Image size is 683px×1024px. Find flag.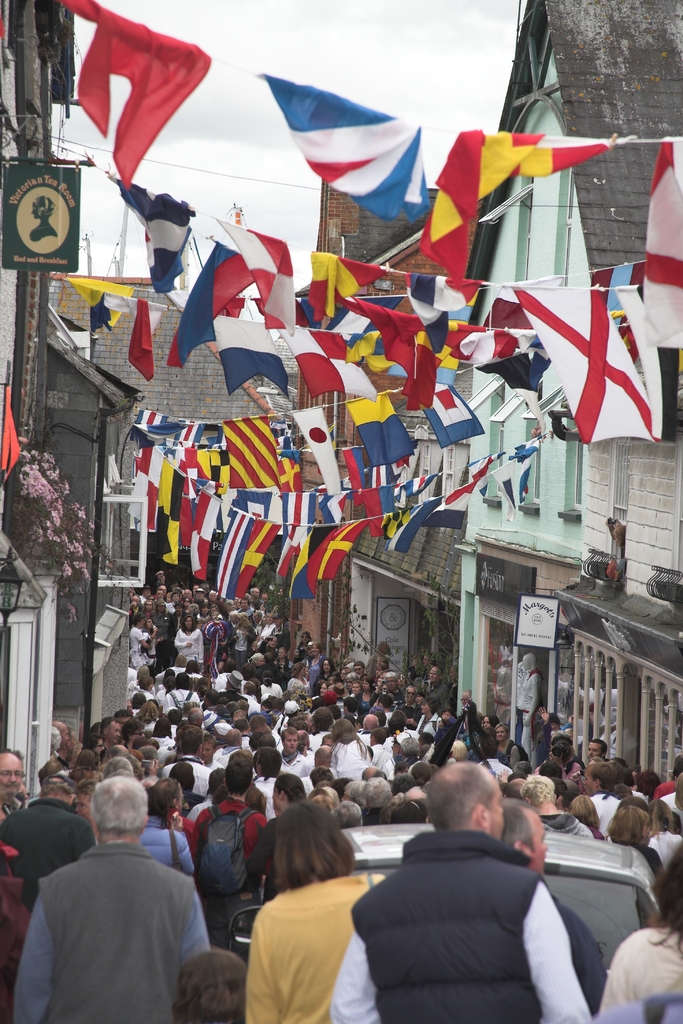
locate(254, 71, 434, 218).
